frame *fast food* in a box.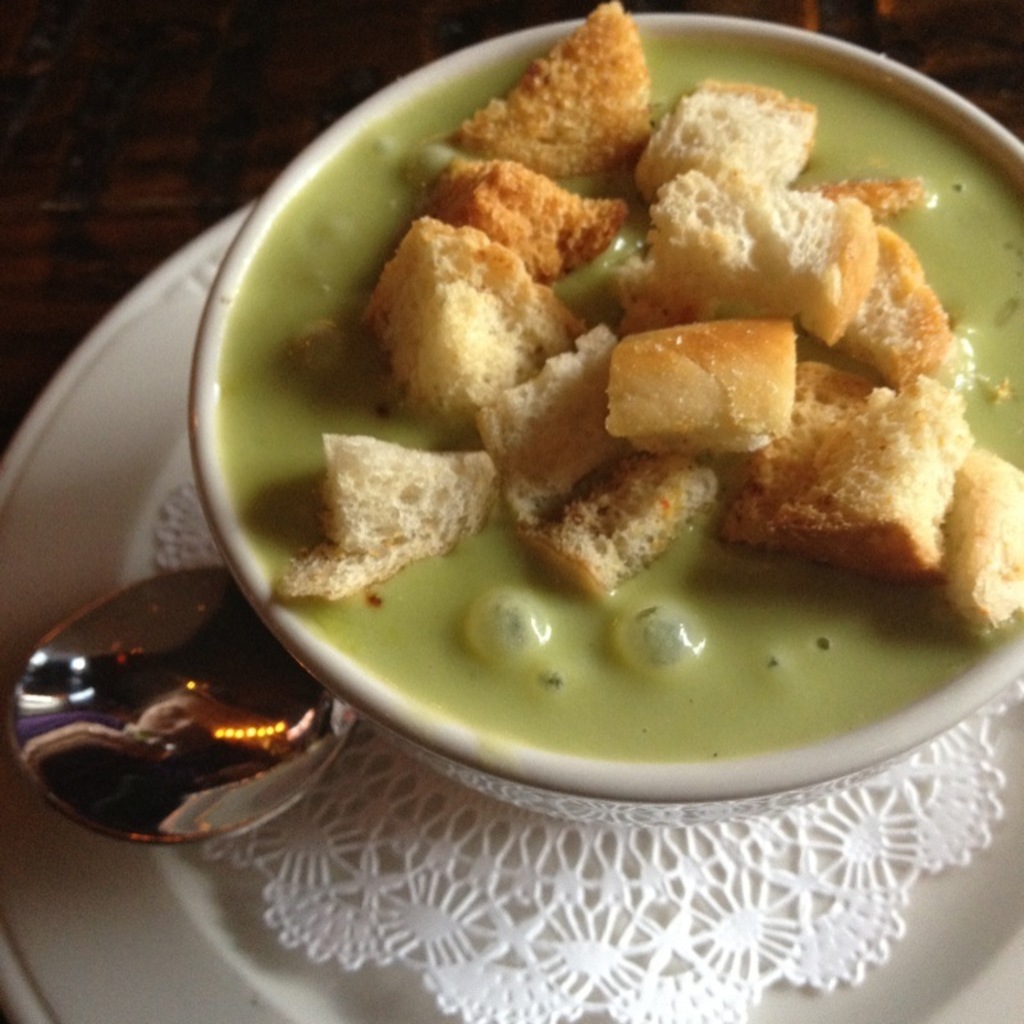
<bbox>407, 134, 646, 308</bbox>.
